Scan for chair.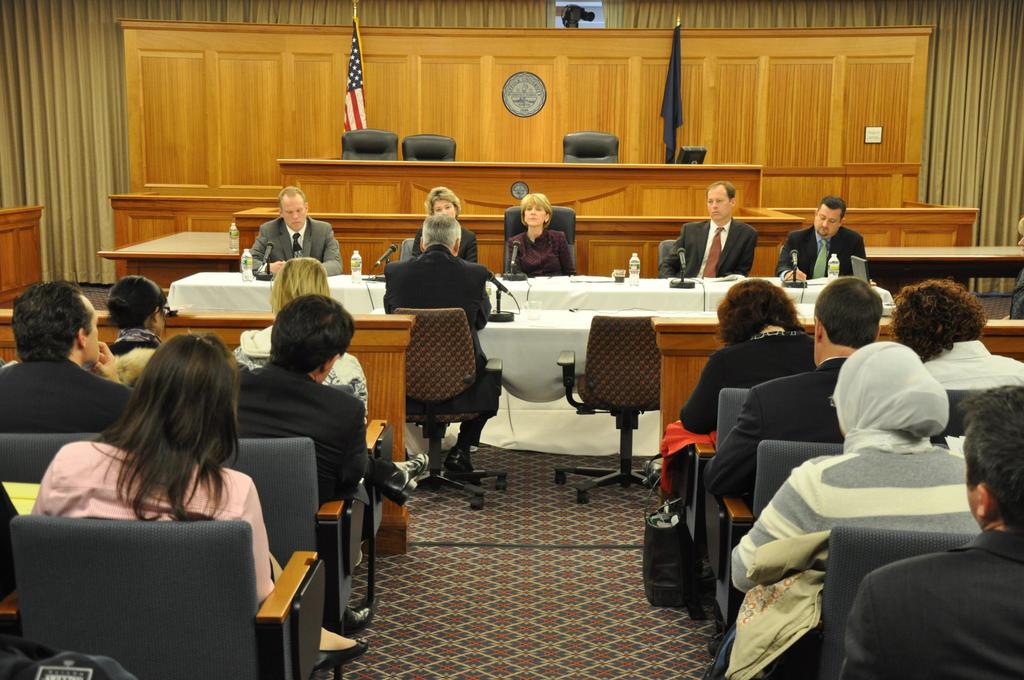
Scan result: l=0, t=428, r=129, b=490.
